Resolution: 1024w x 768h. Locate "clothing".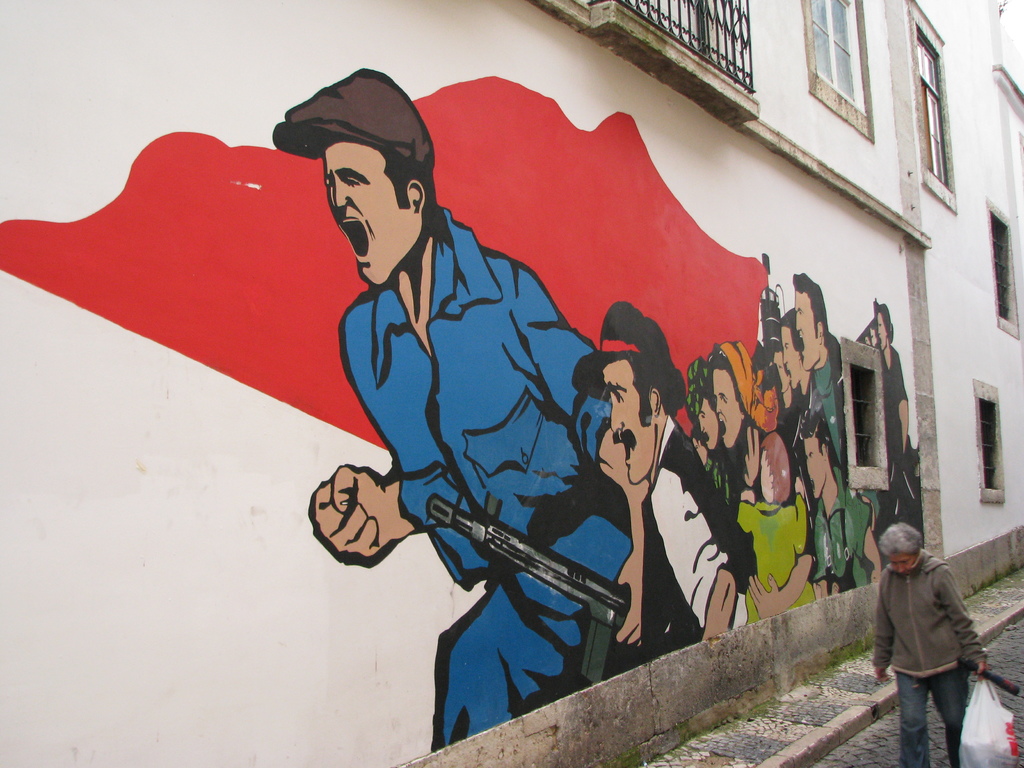
x1=636, y1=421, x2=756, y2=655.
